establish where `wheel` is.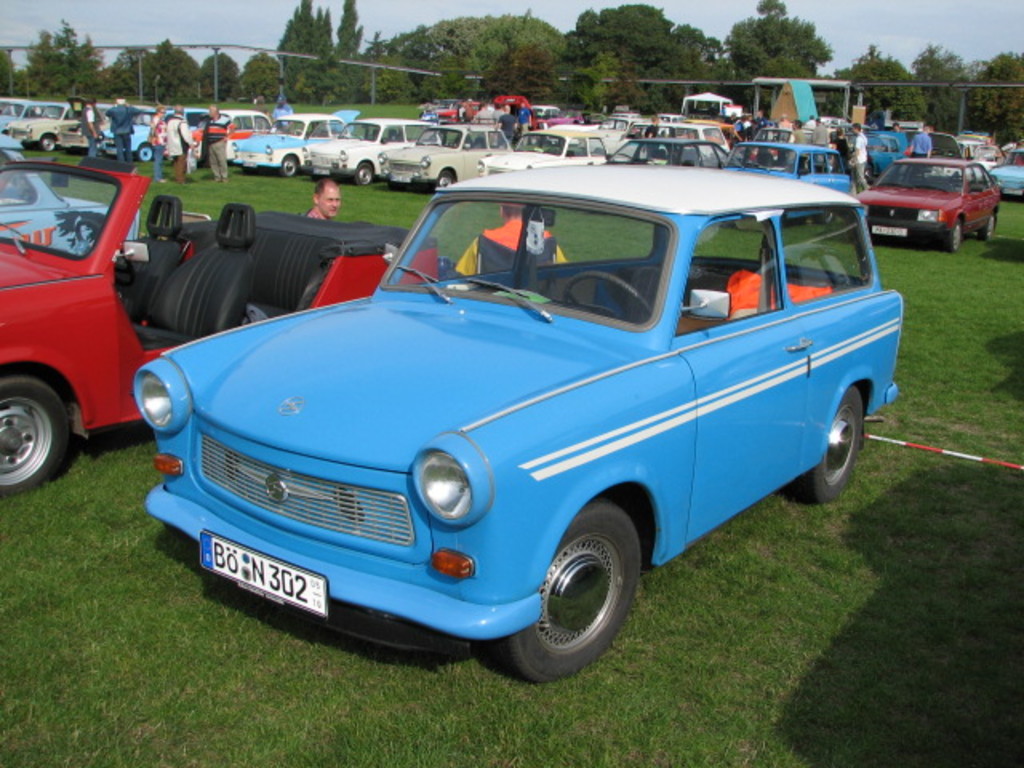
Established at (546,146,563,155).
